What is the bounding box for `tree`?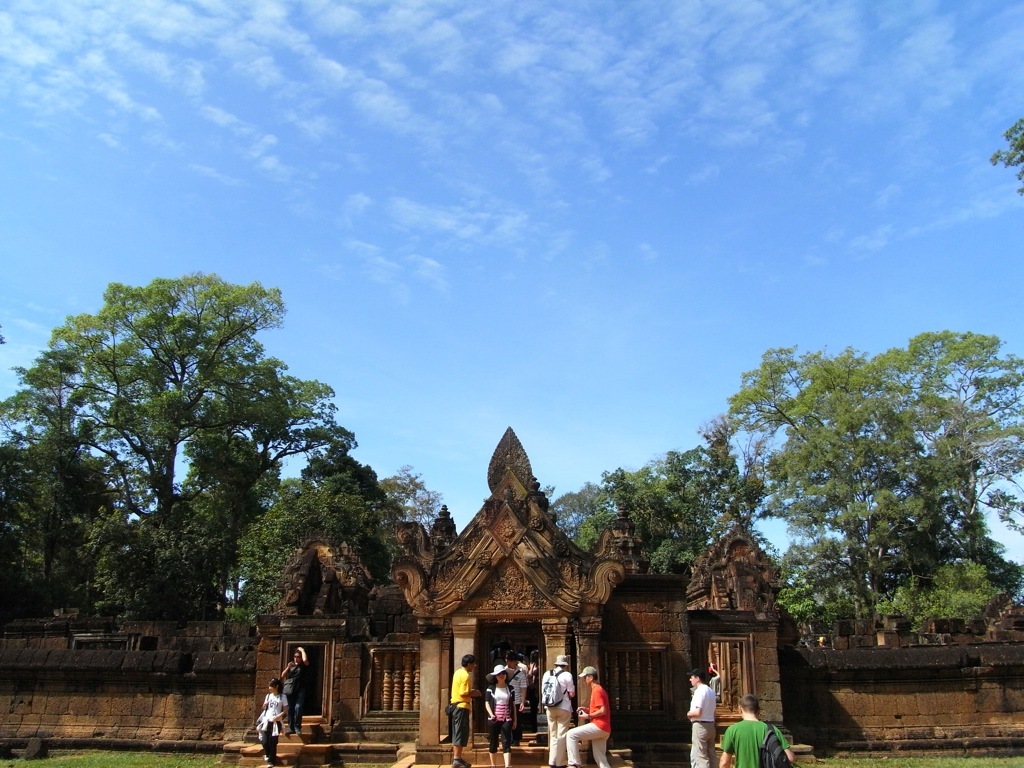
BBox(0, 439, 120, 616).
